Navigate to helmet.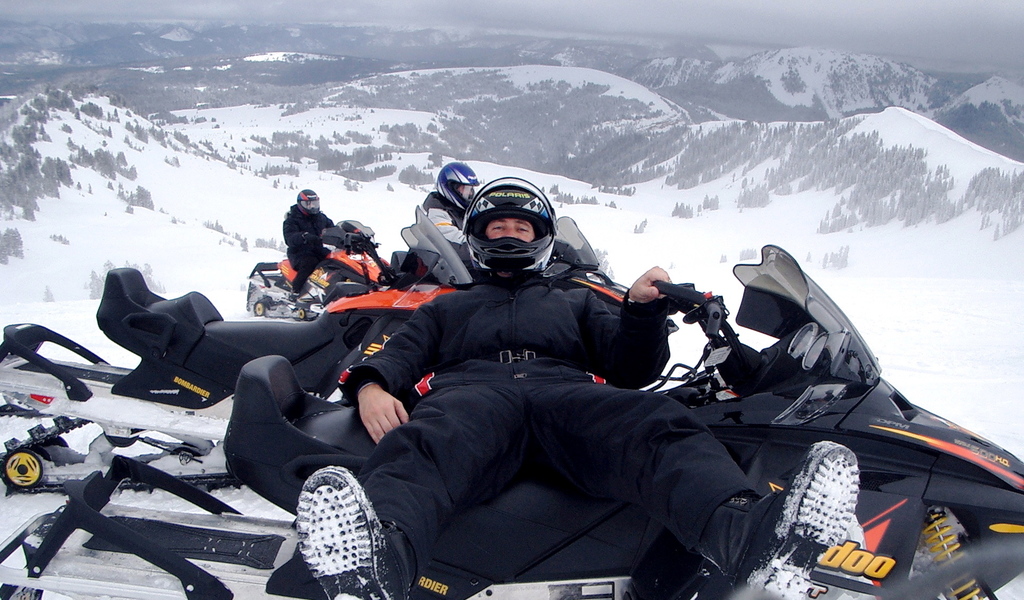
Navigation target: 443,182,570,285.
